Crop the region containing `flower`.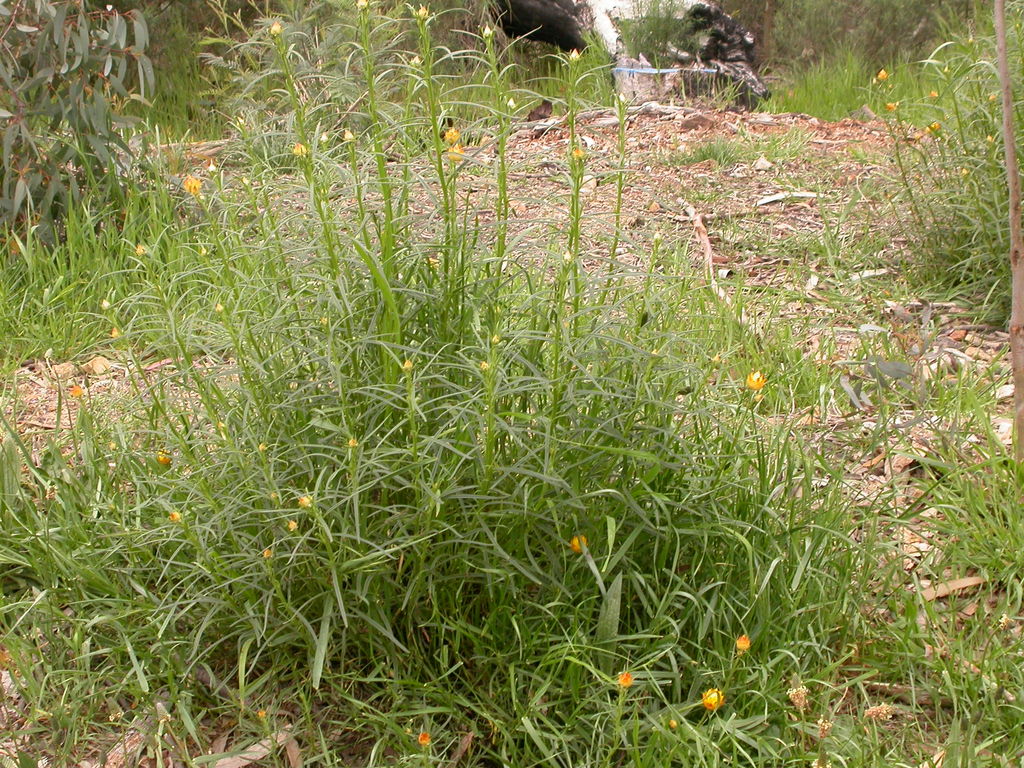
Crop region: 928 84 941 100.
